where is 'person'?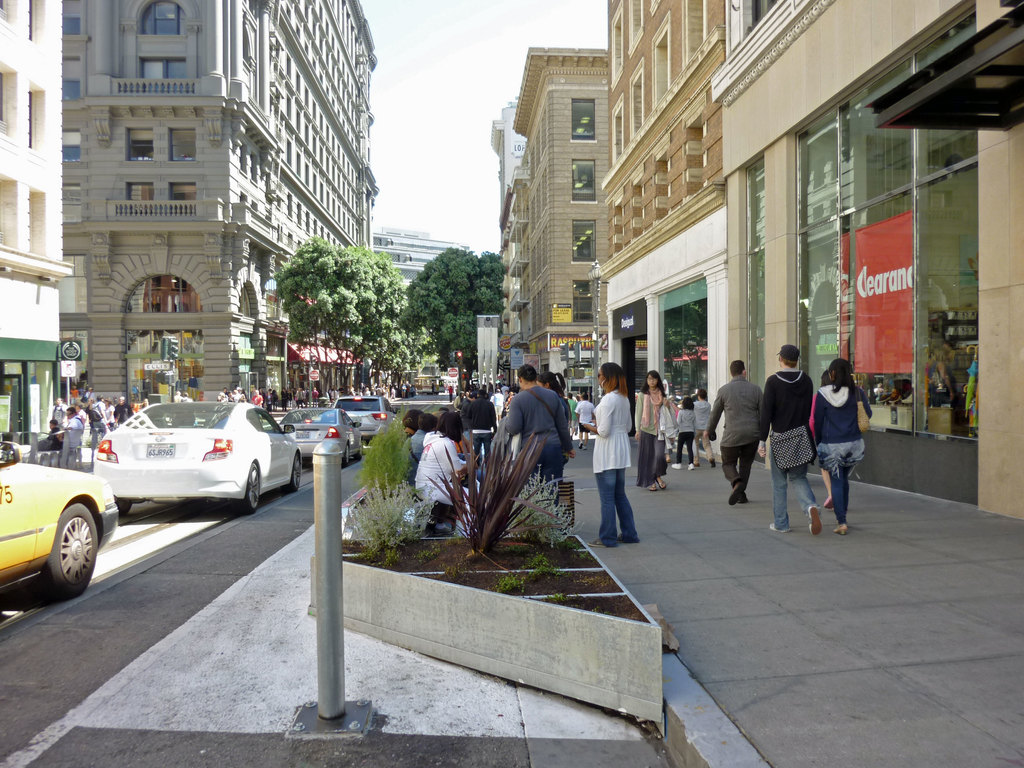
{"x1": 689, "y1": 387, "x2": 717, "y2": 472}.
